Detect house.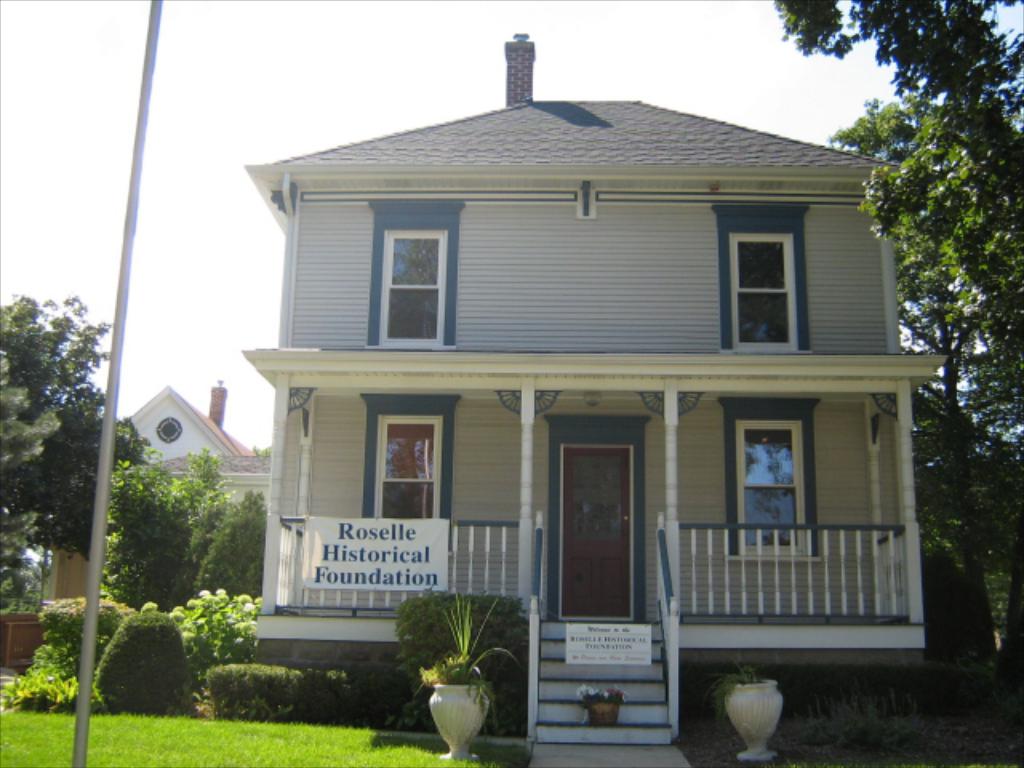
Detected at Rect(0, 32, 947, 766).
